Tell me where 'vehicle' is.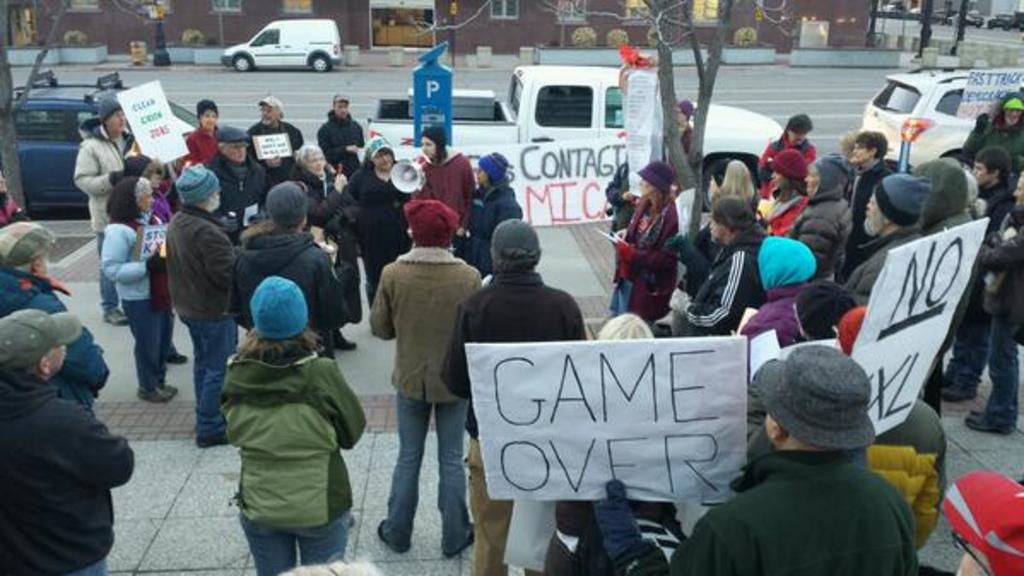
'vehicle' is at detection(981, 7, 1022, 31).
